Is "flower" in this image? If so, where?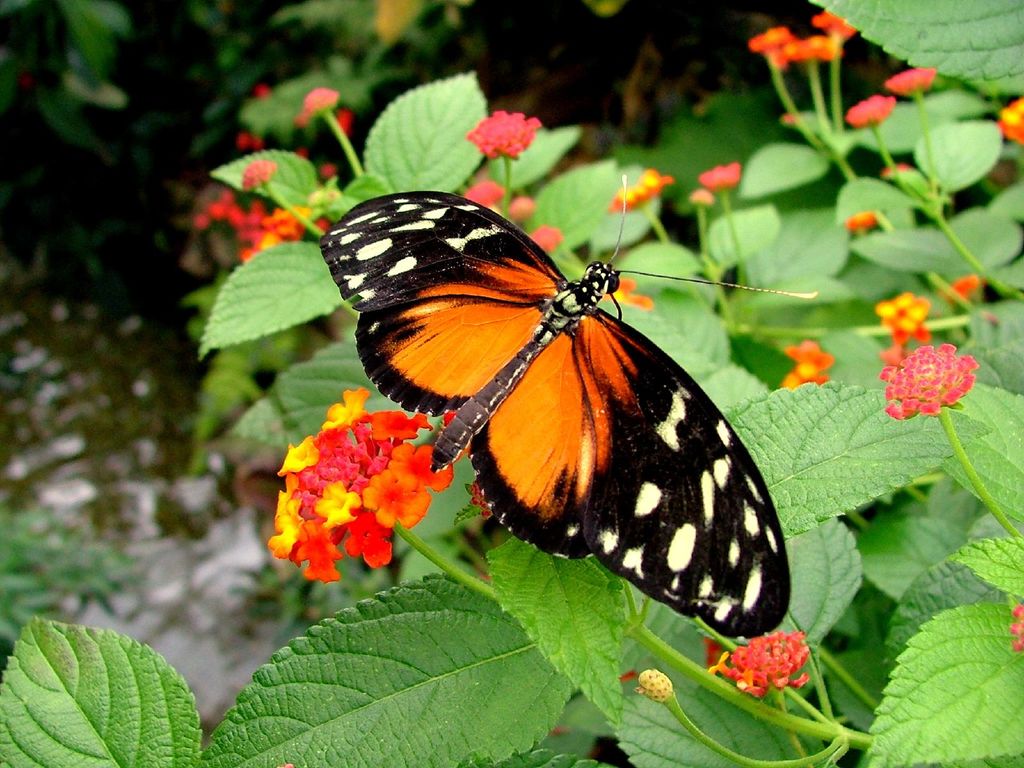
Yes, at [787, 37, 845, 61].
